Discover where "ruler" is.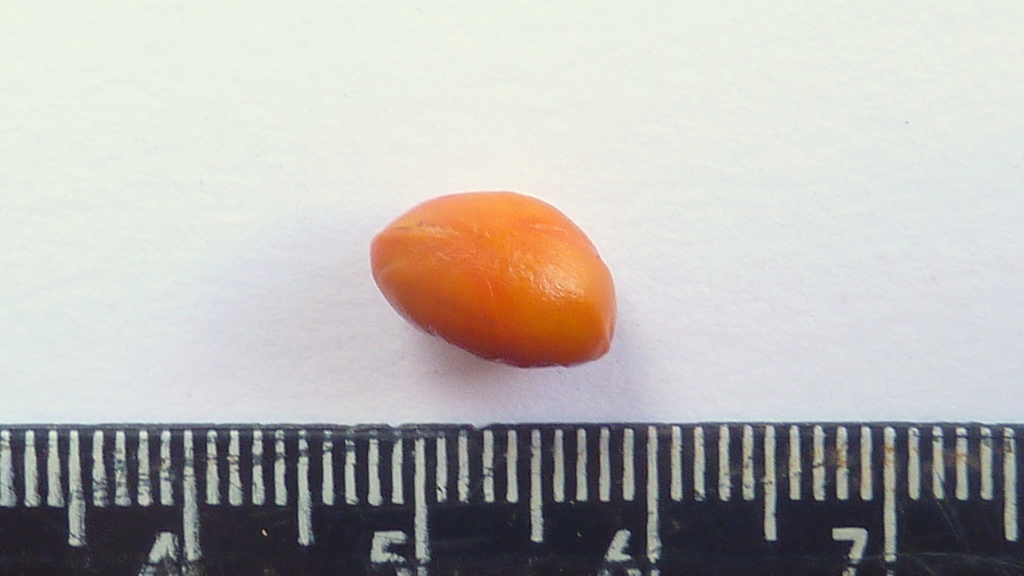
Discovered at {"x1": 0, "y1": 420, "x2": 1021, "y2": 575}.
